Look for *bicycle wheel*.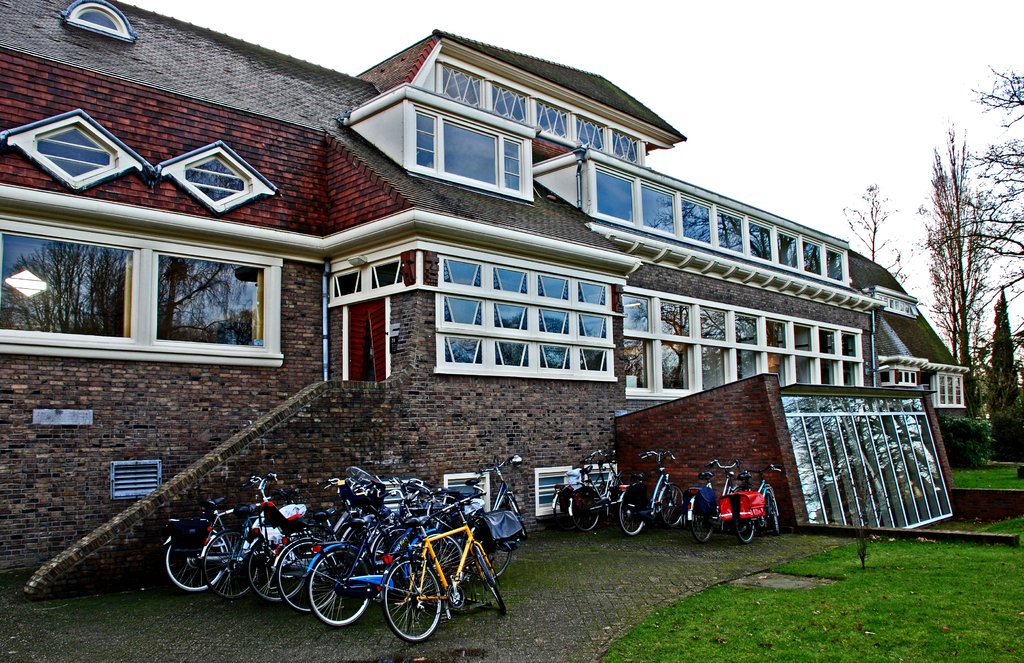
Found: [left=554, top=490, right=585, bottom=531].
